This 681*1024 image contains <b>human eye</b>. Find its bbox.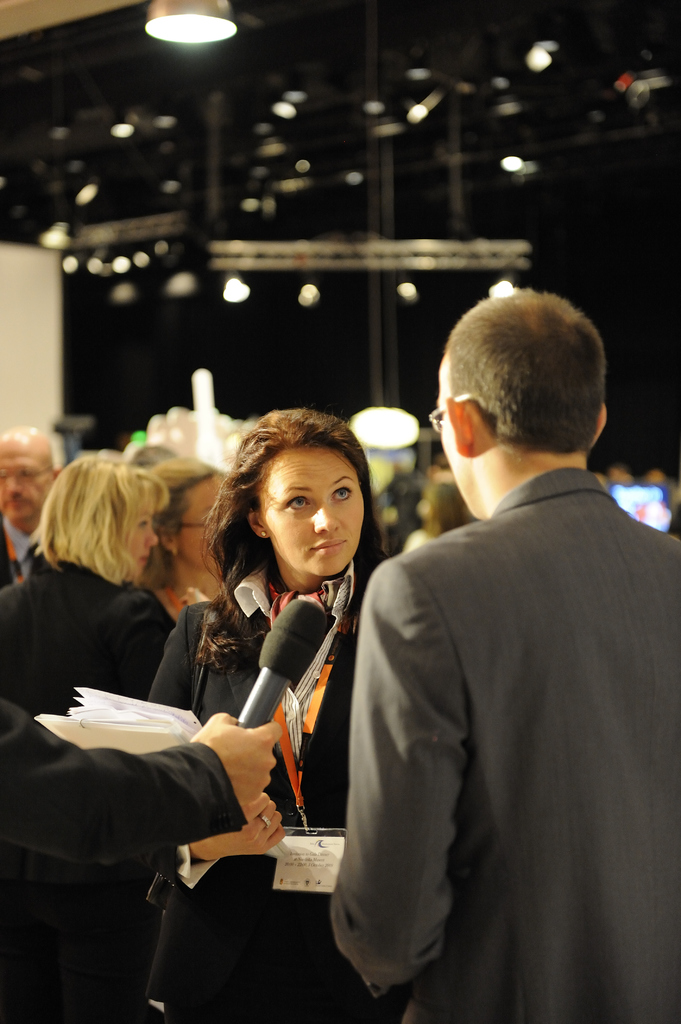
330/483/352/502.
